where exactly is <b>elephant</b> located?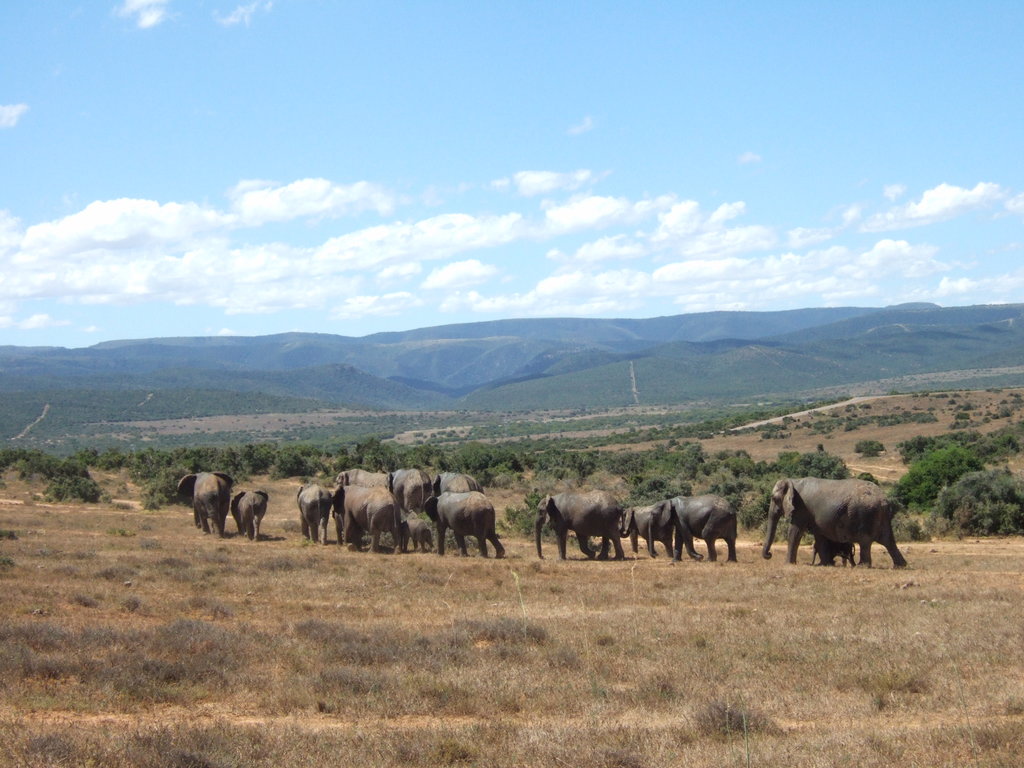
Its bounding box is bbox=(396, 518, 435, 555).
